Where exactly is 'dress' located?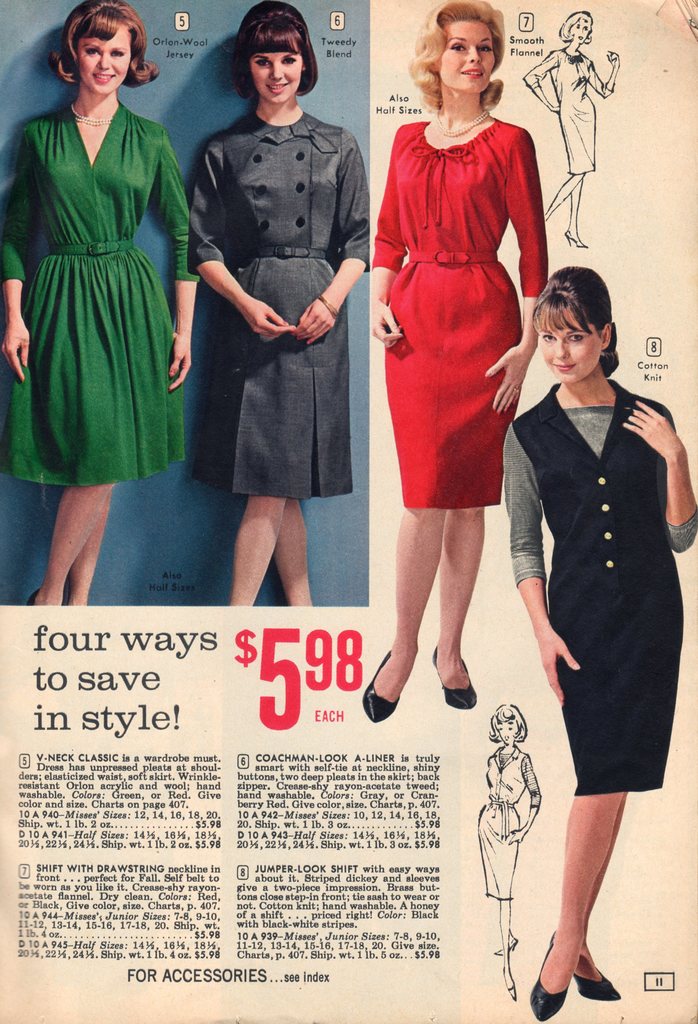
Its bounding box is x1=504 y1=381 x2=697 y2=797.
